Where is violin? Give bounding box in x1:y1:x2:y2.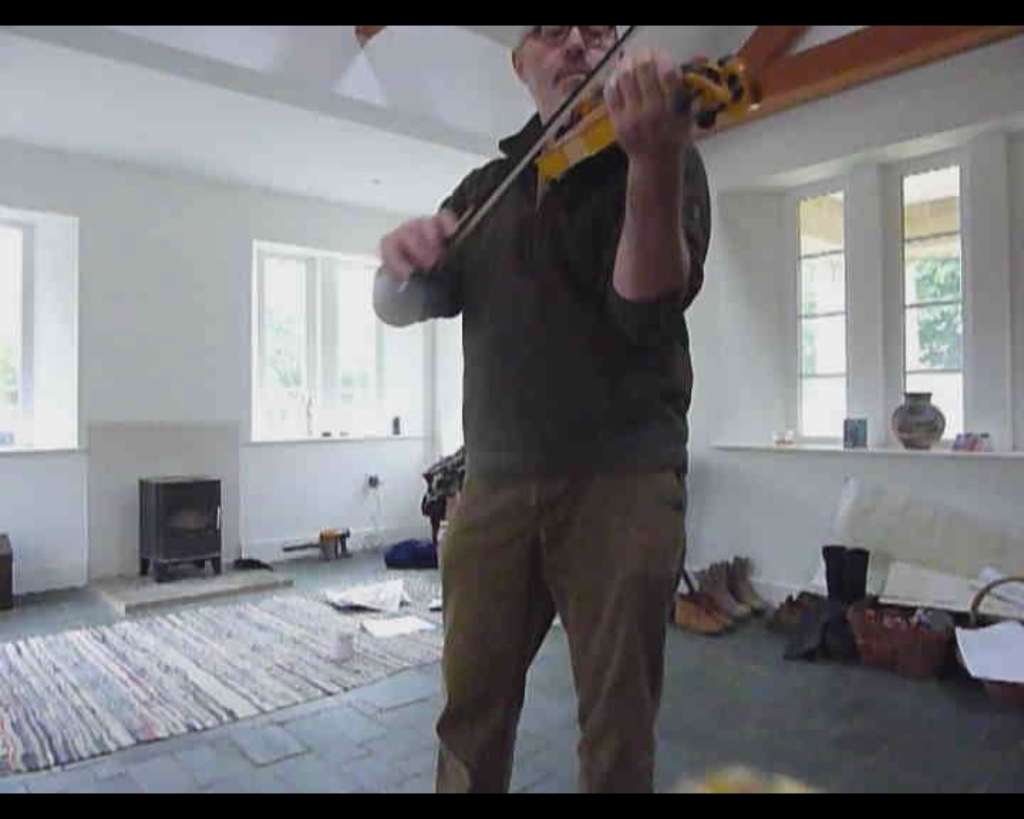
390:7:767:300.
